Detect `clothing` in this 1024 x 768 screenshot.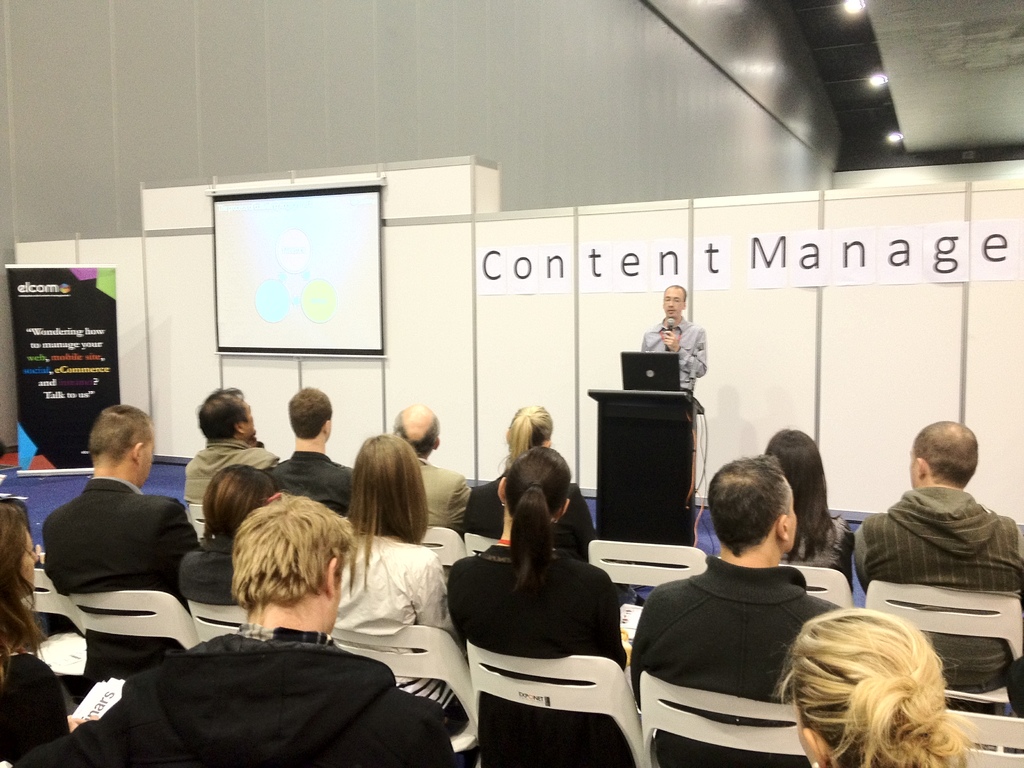
Detection: bbox=[182, 440, 278, 505].
